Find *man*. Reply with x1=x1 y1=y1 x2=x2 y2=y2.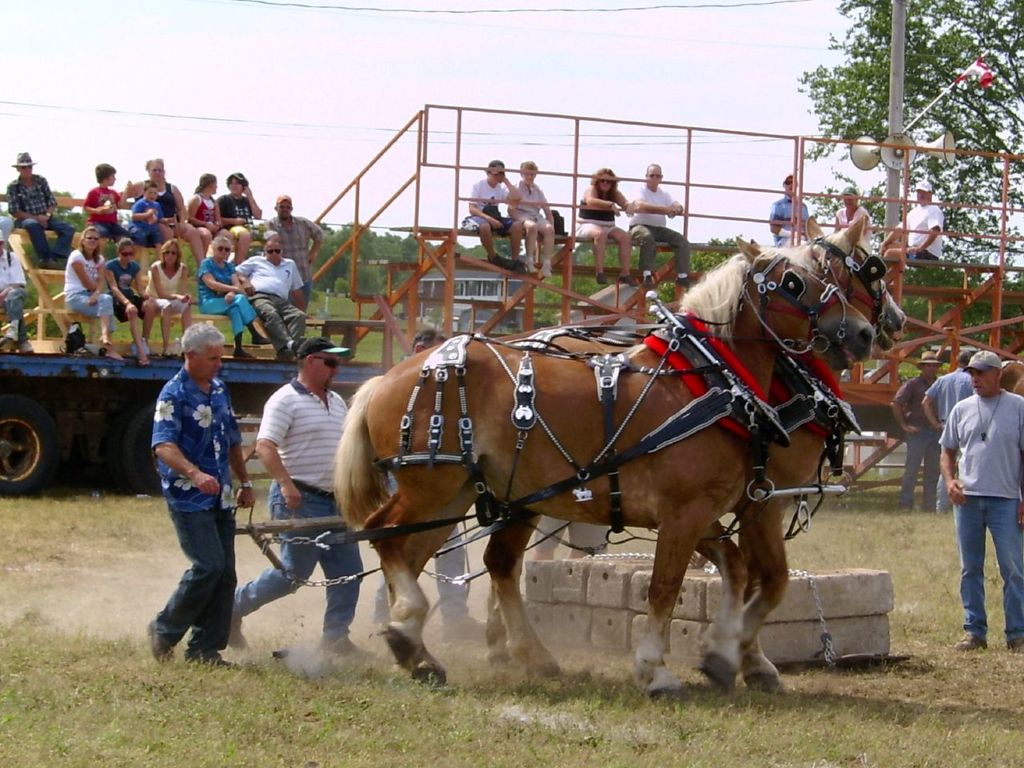
x1=626 y1=159 x2=697 y2=289.
